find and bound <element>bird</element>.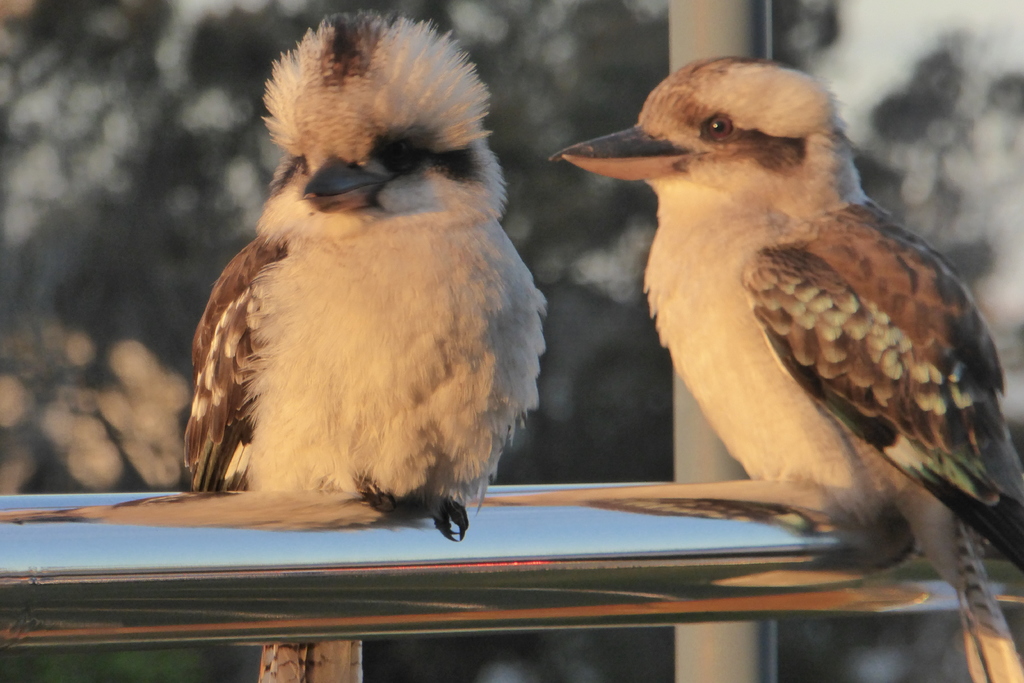
Bound: (174,15,543,682).
